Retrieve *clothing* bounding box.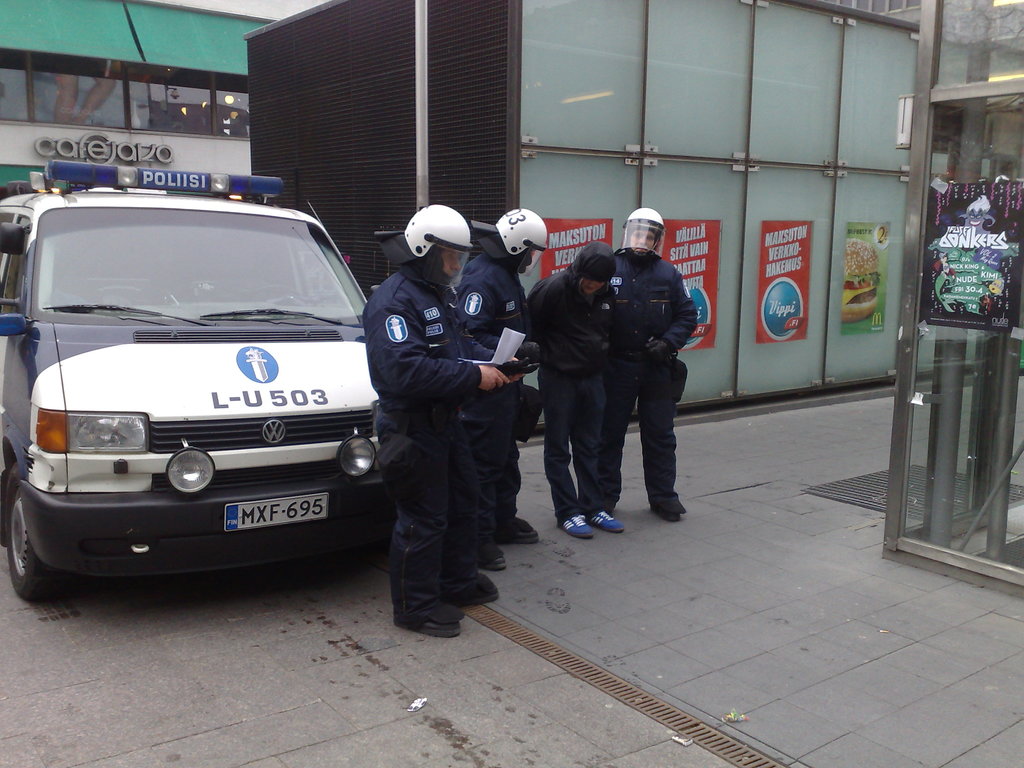
Bounding box: (612, 239, 692, 499).
